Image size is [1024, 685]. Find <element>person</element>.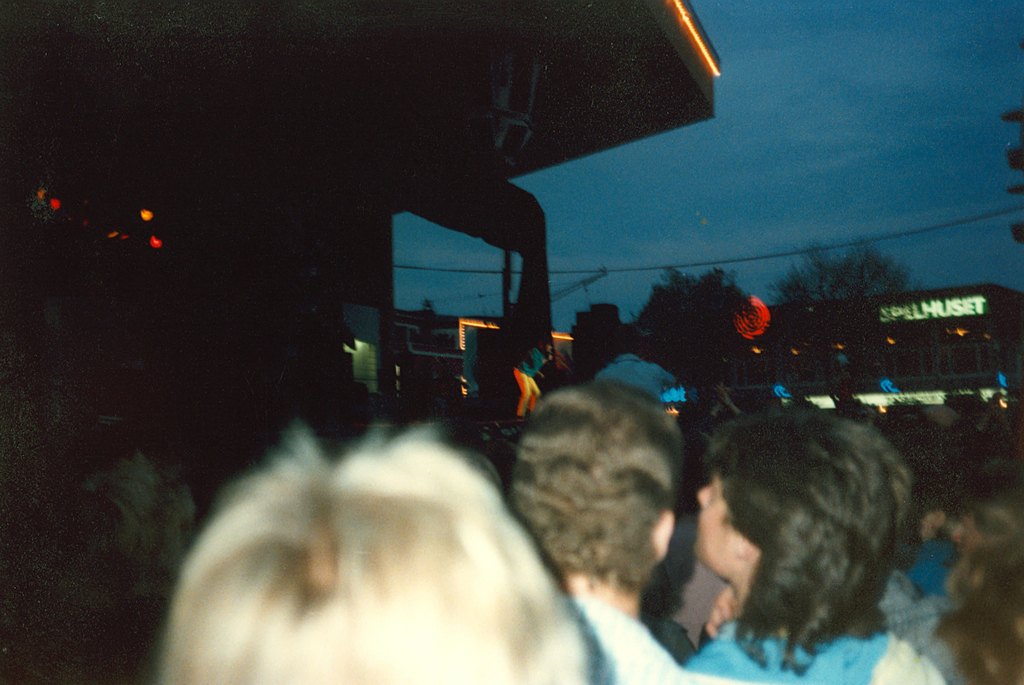
box(504, 382, 714, 684).
